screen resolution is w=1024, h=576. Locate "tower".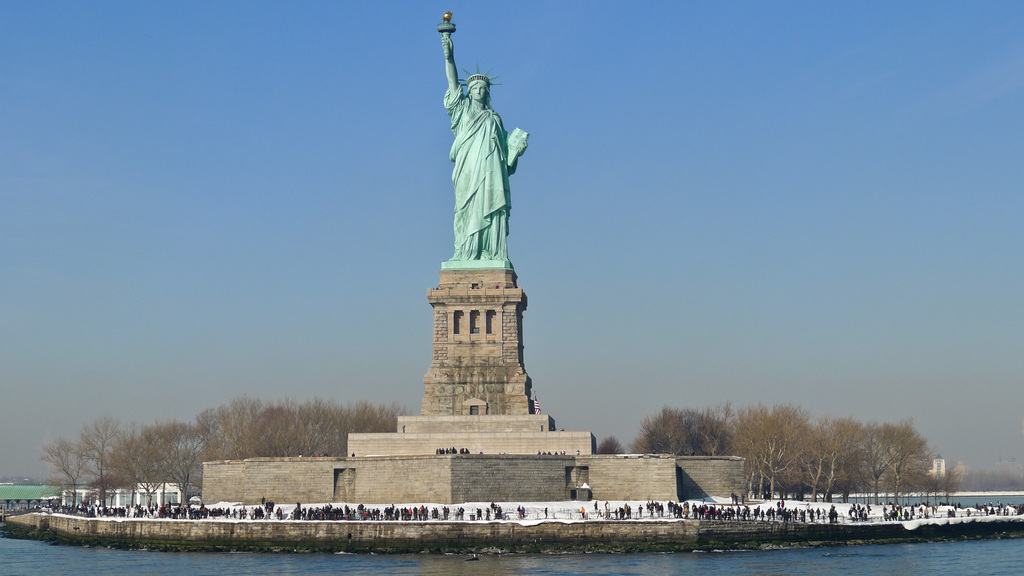
(x1=420, y1=15, x2=536, y2=416).
